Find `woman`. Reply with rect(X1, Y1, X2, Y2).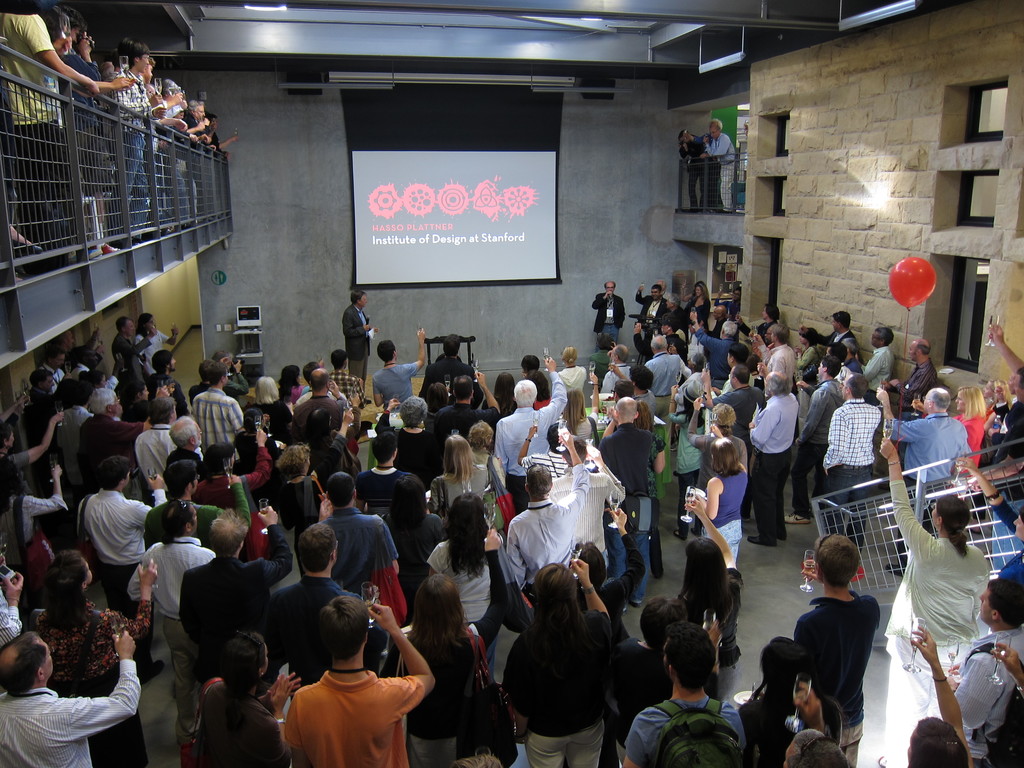
rect(267, 447, 332, 578).
